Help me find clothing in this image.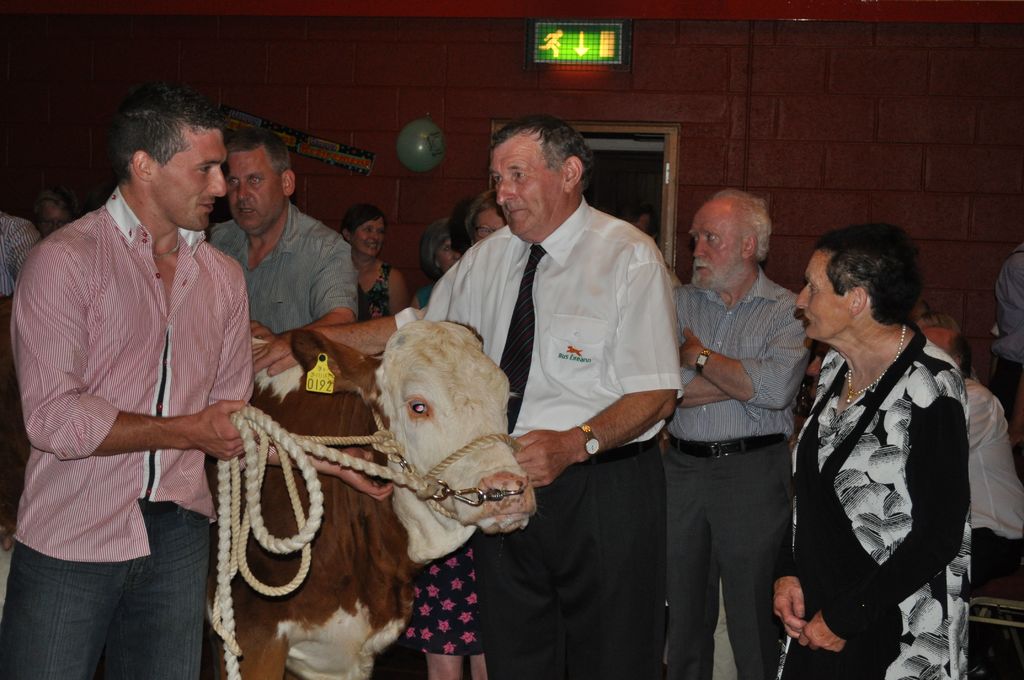
Found it: [x1=6, y1=185, x2=252, y2=679].
